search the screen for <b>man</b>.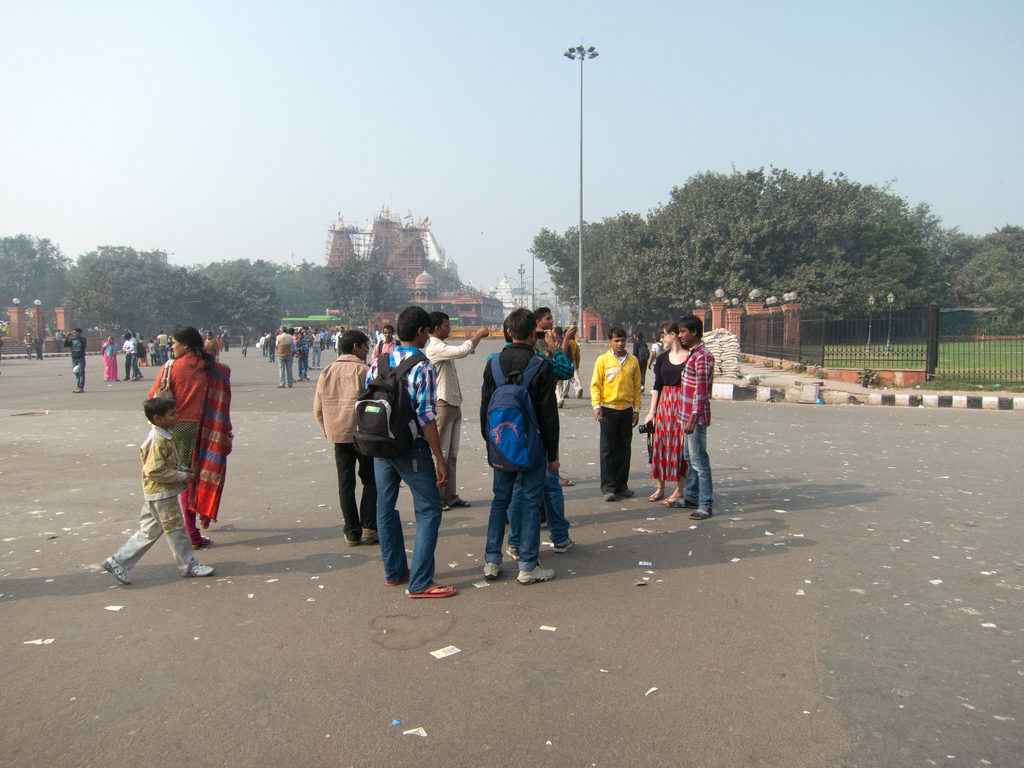
Found at locate(311, 330, 378, 547).
